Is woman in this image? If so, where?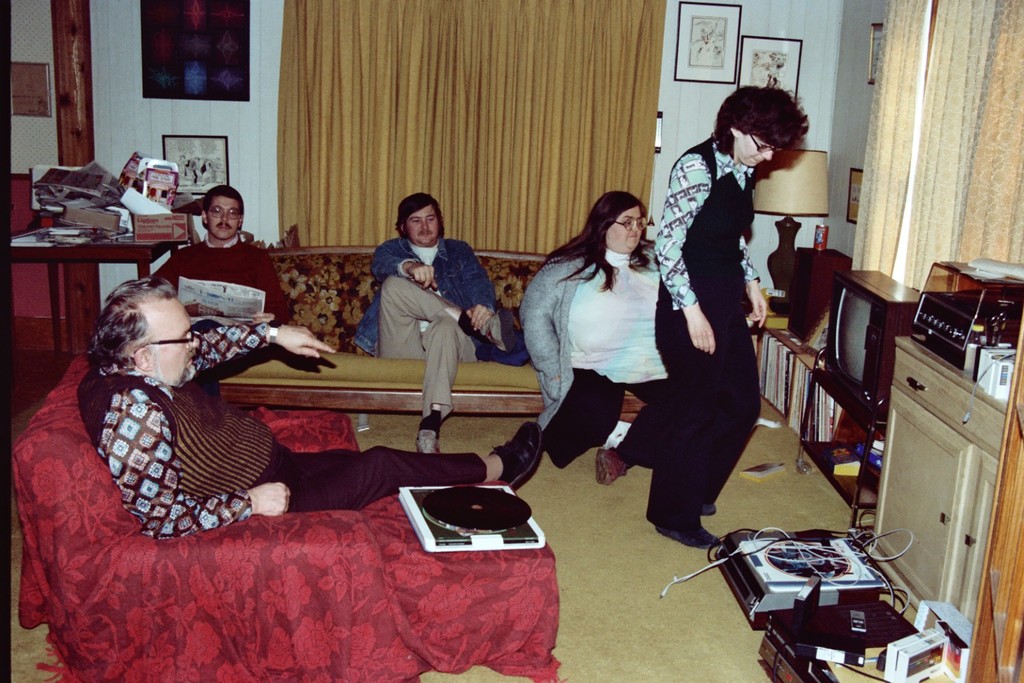
Yes, at l=651, t=87, r=806, b=550.
